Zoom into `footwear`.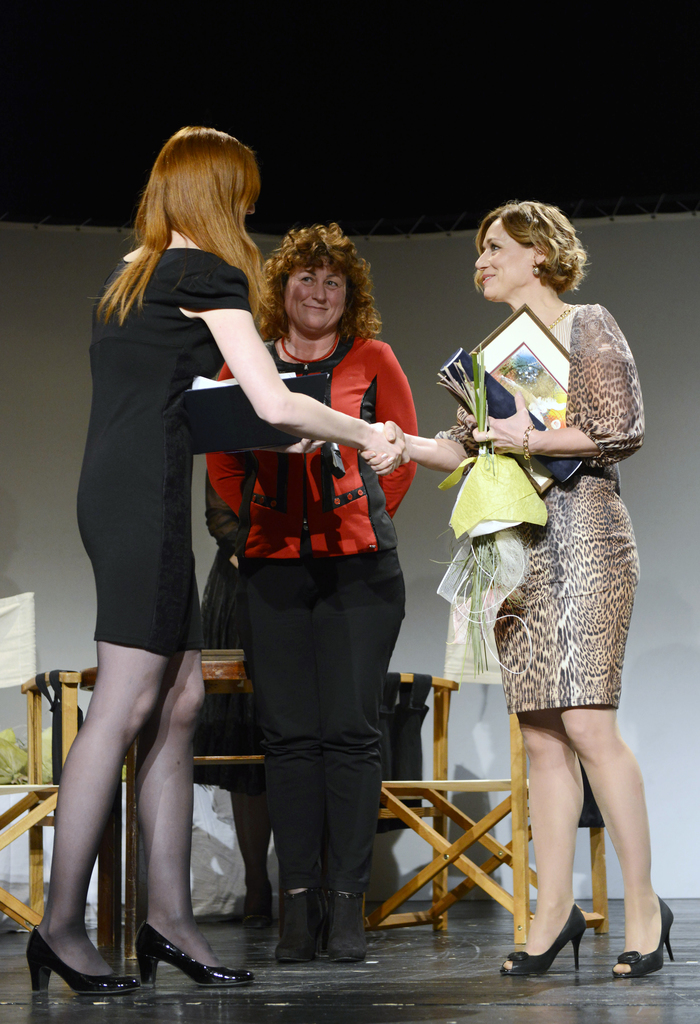
Zoom target: region(499, 900, 587, 975).
